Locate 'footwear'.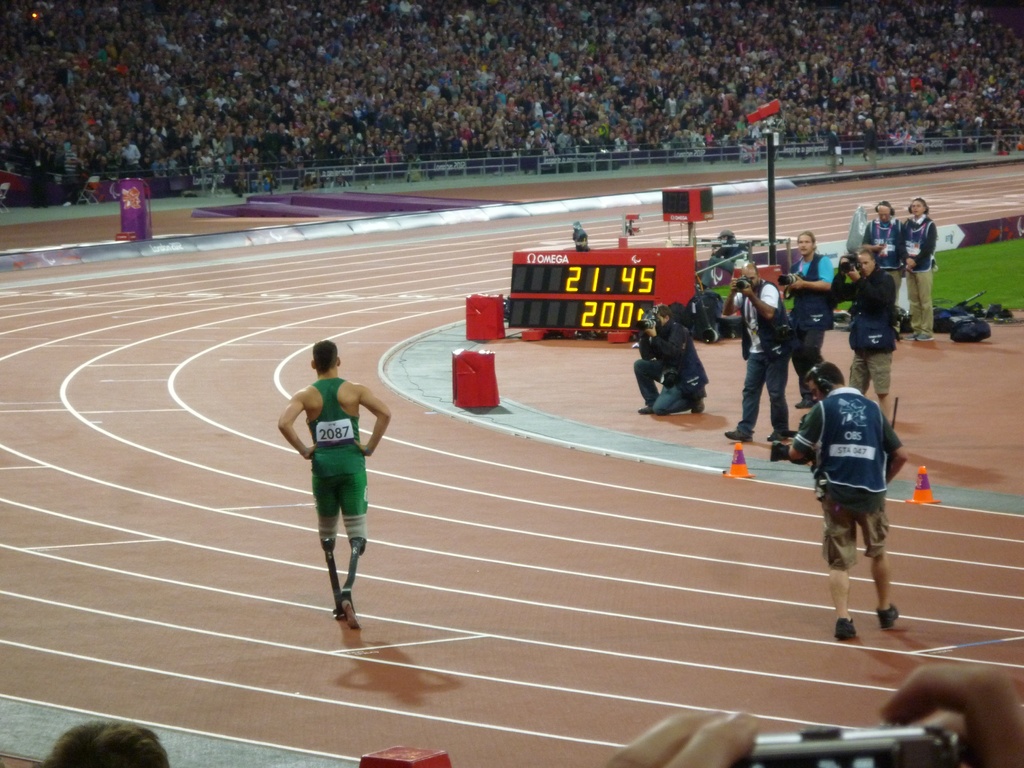
Bounding box: left=768, top=428, right=788, bottom=441.
